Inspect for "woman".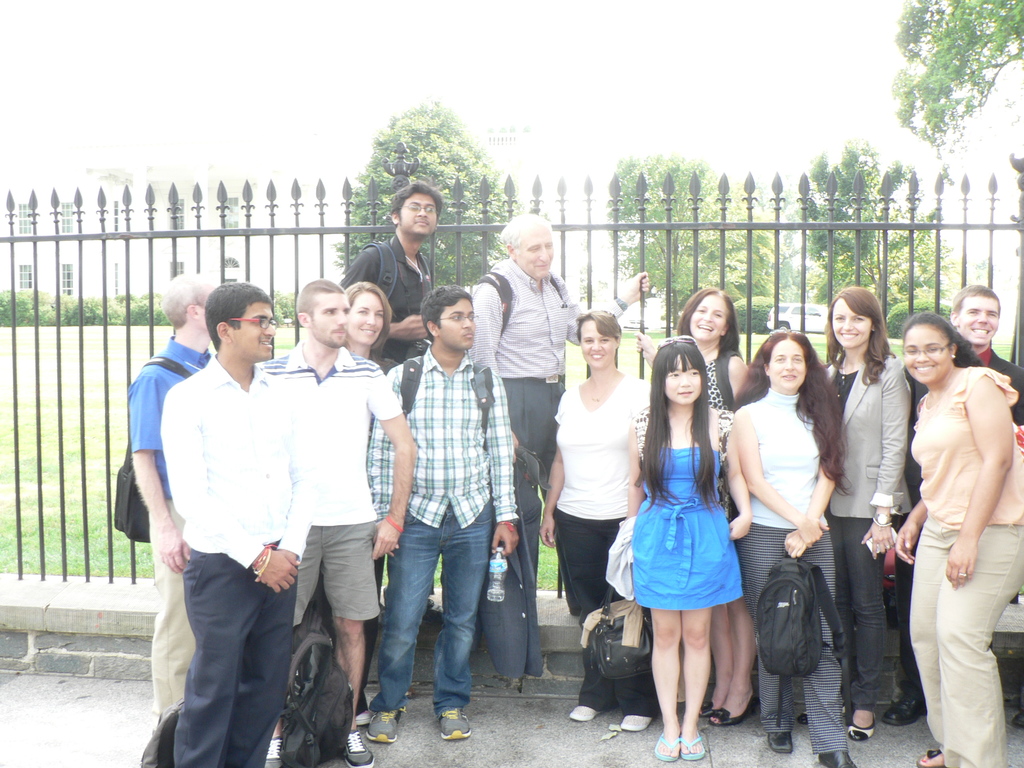
Inspection: (x1=815, y1=285, x2=917, y2=744).
